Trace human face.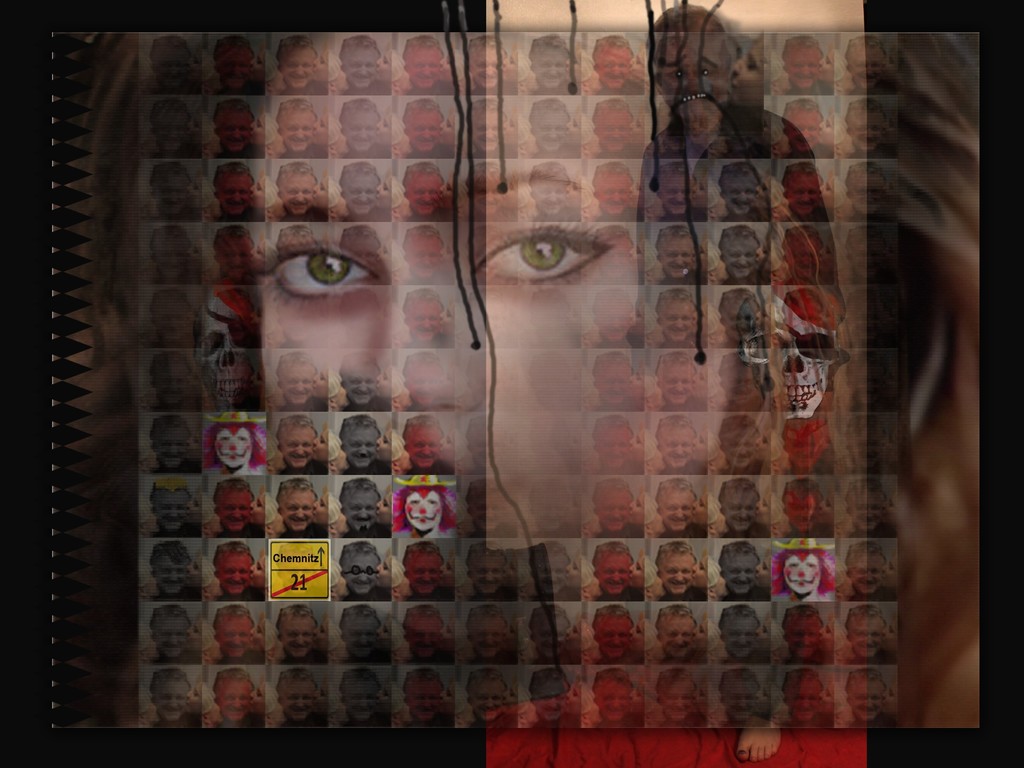
Traced to bbox(844, 488, 884, 539).
